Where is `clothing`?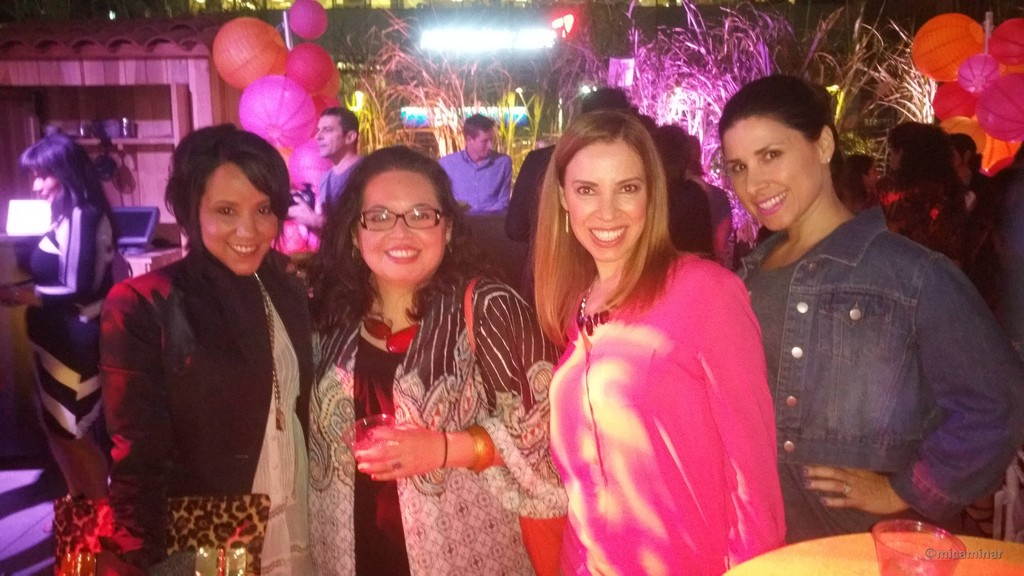
[left=733, top=207, right=1023, bottom=546].
